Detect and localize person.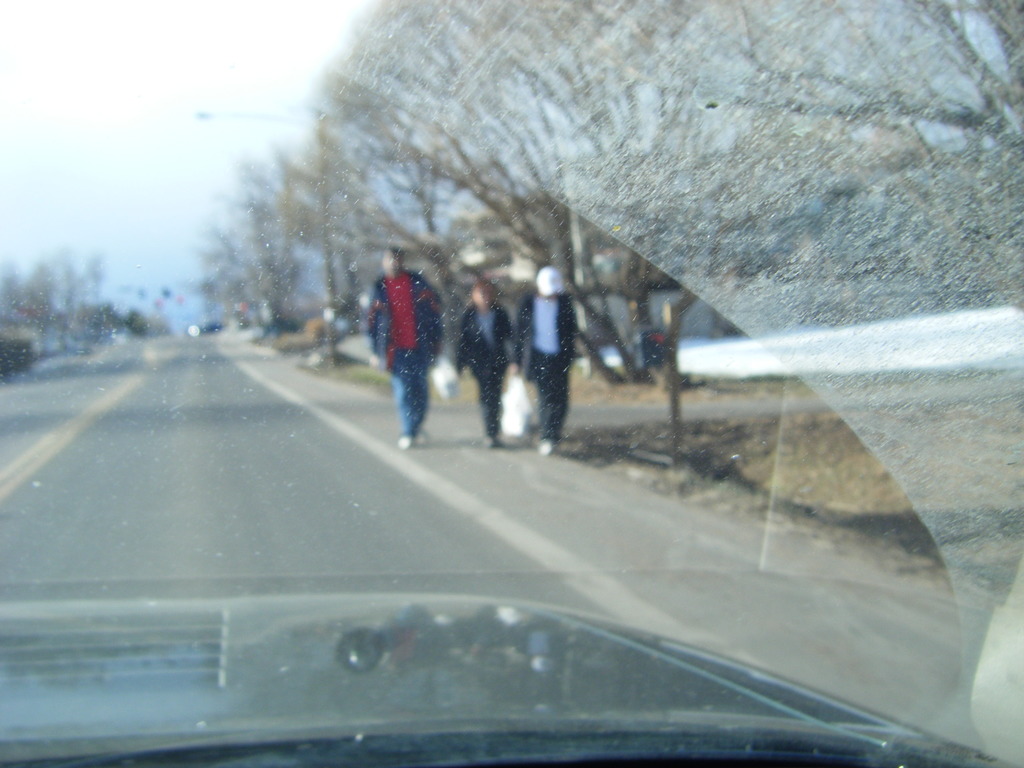
Localized at crop(512, 265, 590, 457).
